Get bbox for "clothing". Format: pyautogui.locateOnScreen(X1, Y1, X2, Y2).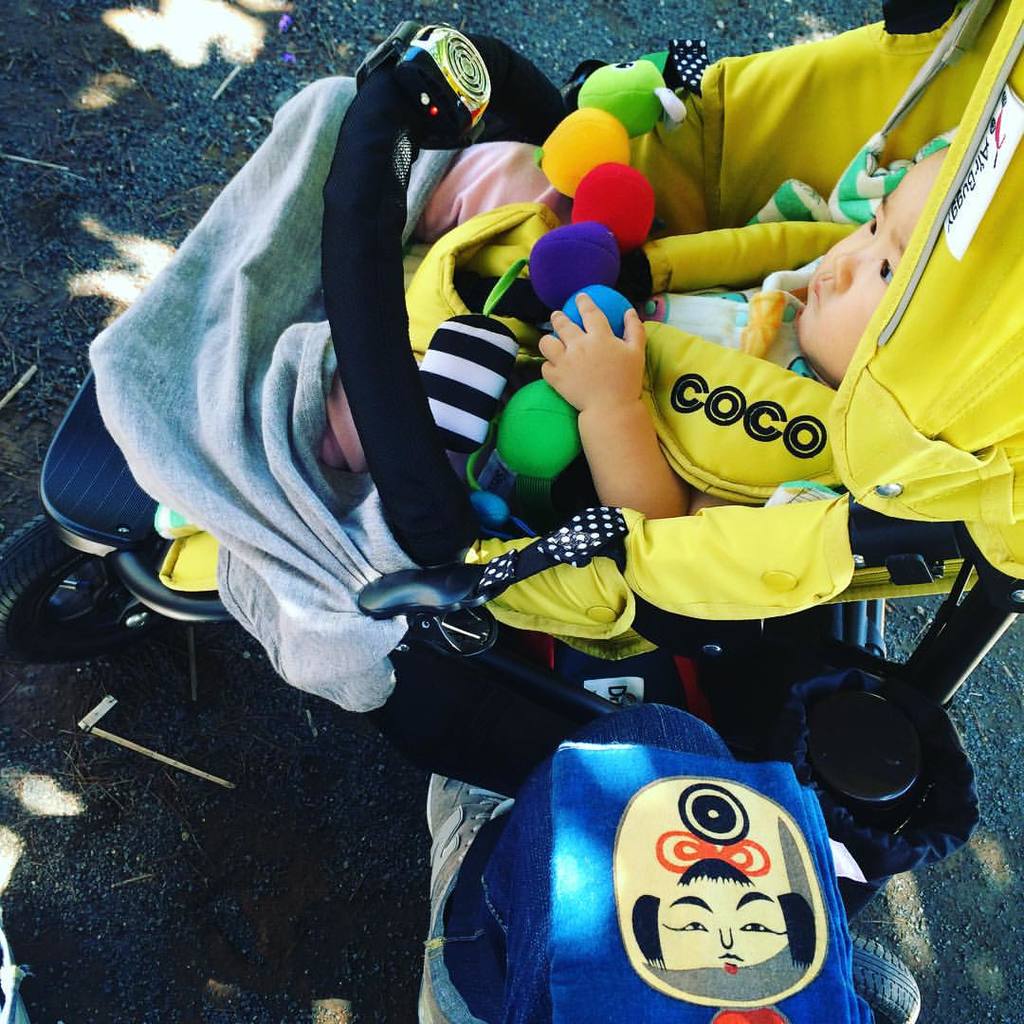
pyautogui.locateOnScreen(411, 247, 832, 539).
